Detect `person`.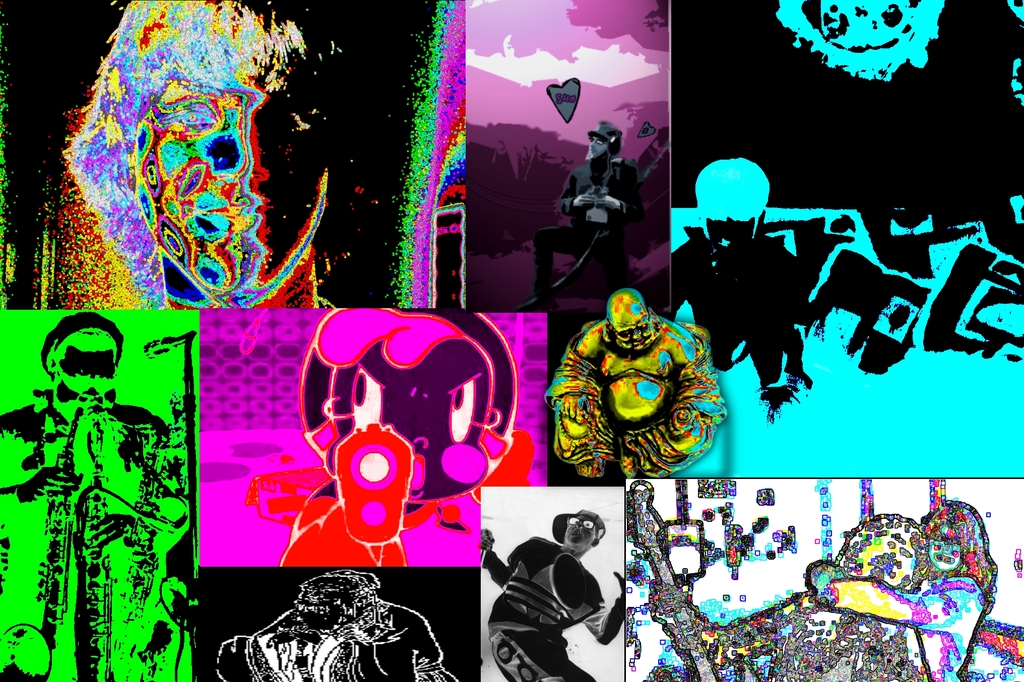
Detected at [left=649, top=516, right=918, bottom=681].
